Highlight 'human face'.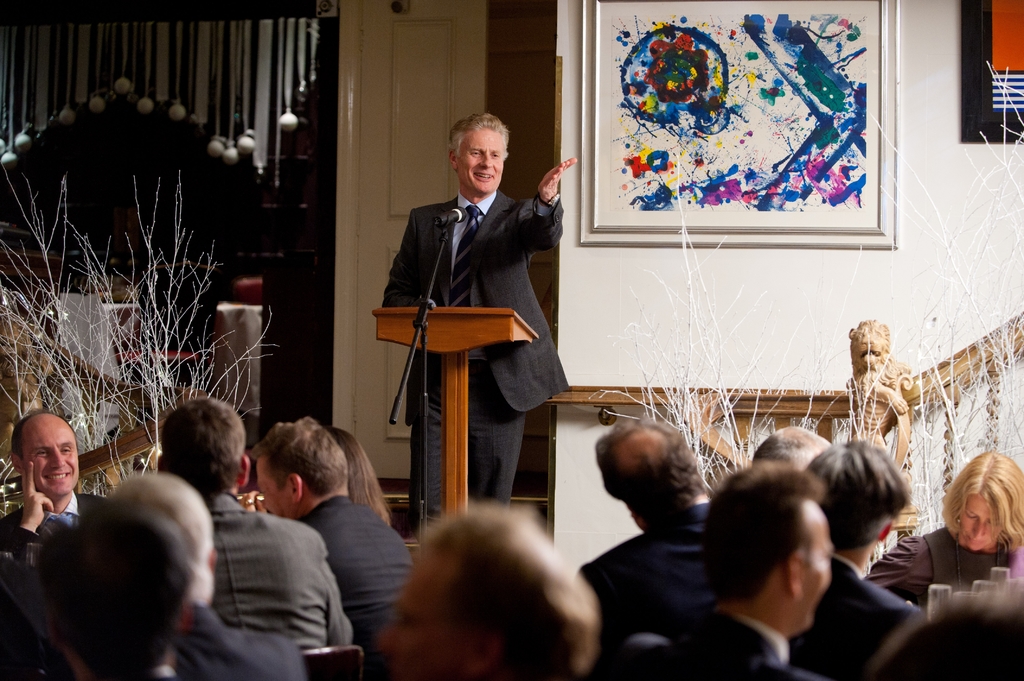
Highlighted region: 785/498/839/638.
